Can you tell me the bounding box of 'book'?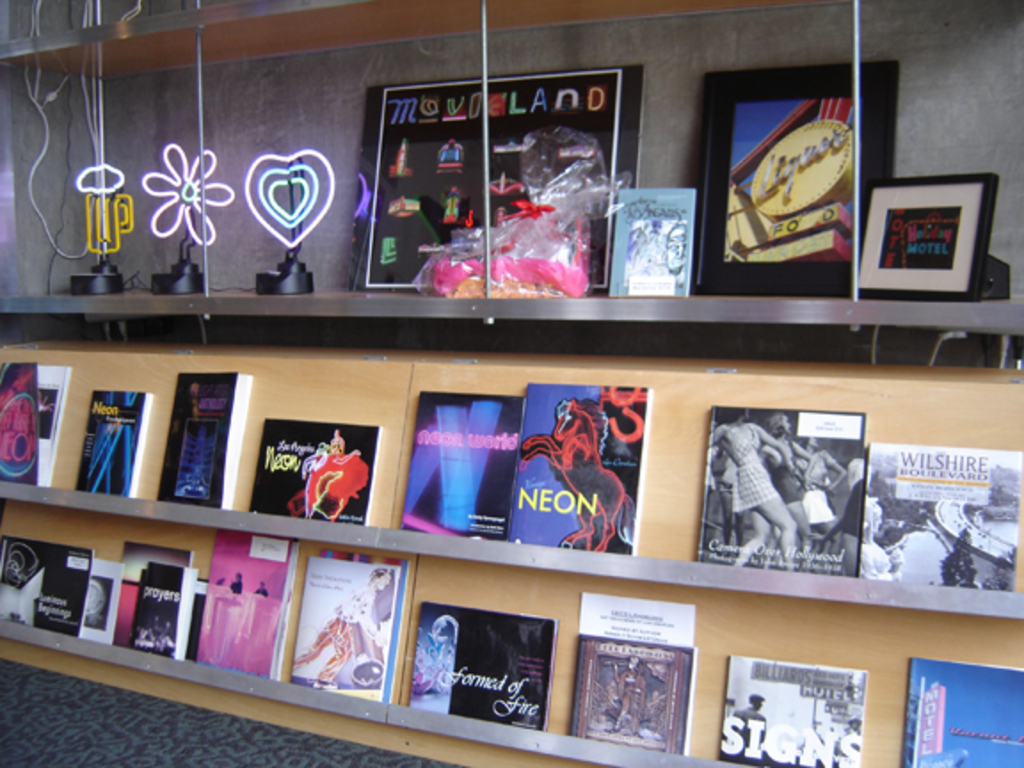
Rect(254, 418, 380, 517).
